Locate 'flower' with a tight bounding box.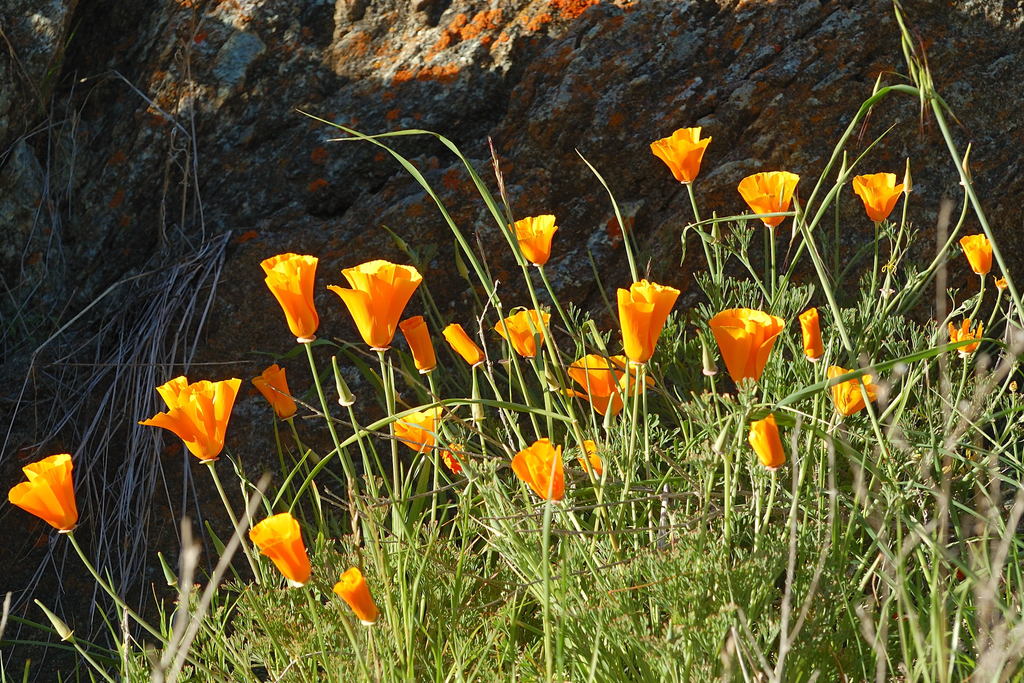
(left=945, top=314, right=991, bottom=349).
